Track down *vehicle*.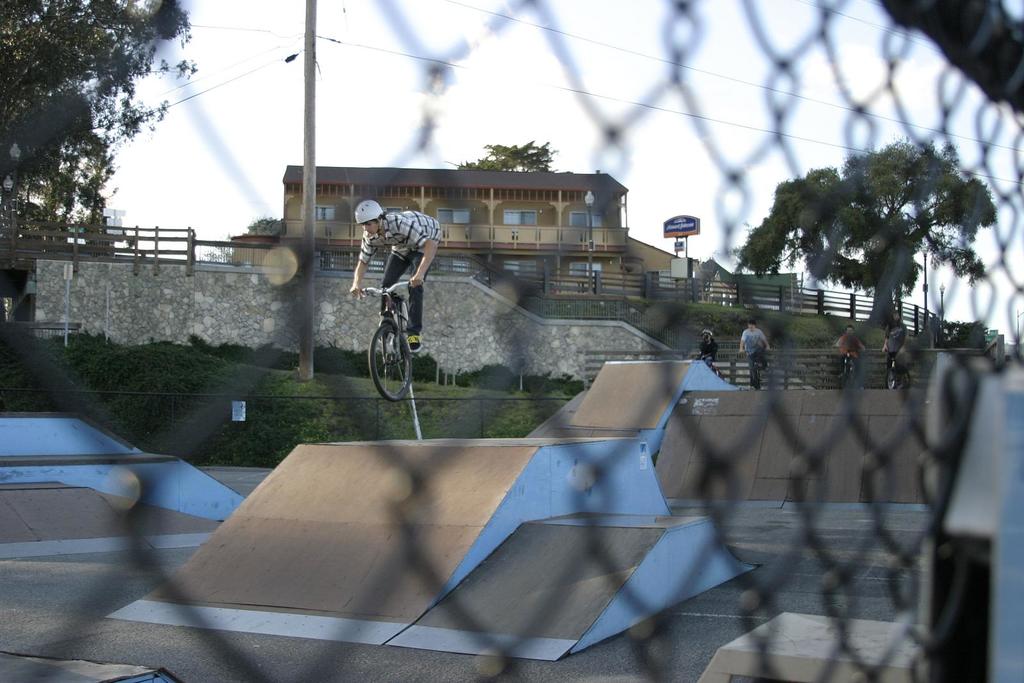
Tracked to <bbox>693, 348, 723, 383</bbox>.
